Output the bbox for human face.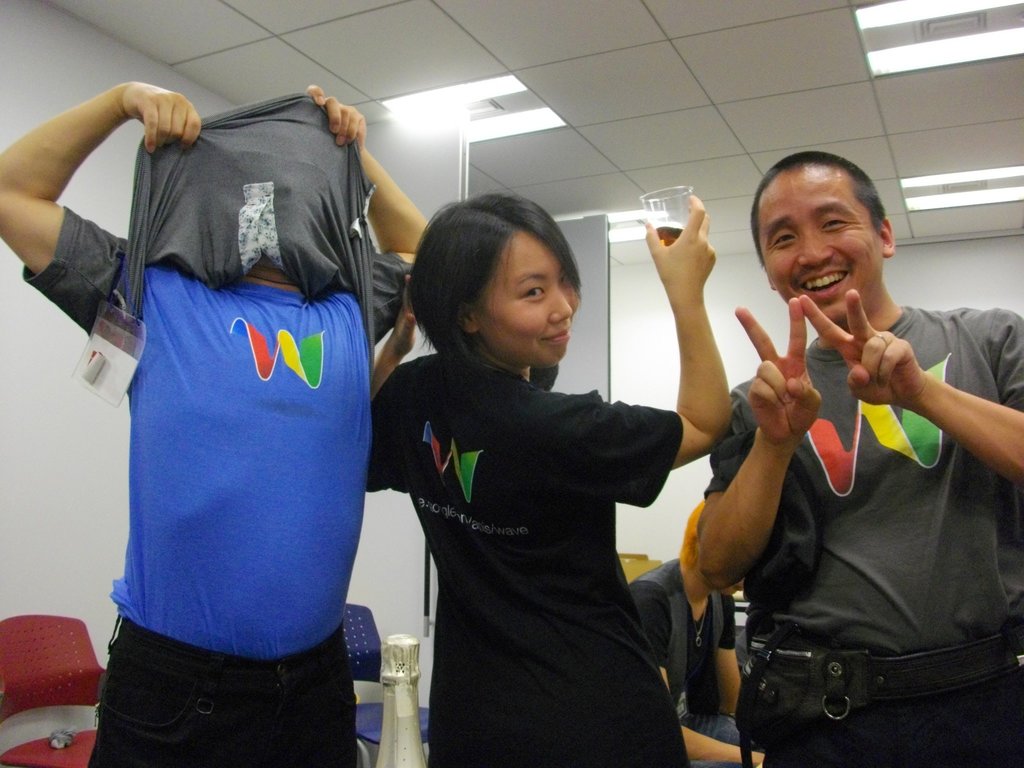
475:229:584:364.
